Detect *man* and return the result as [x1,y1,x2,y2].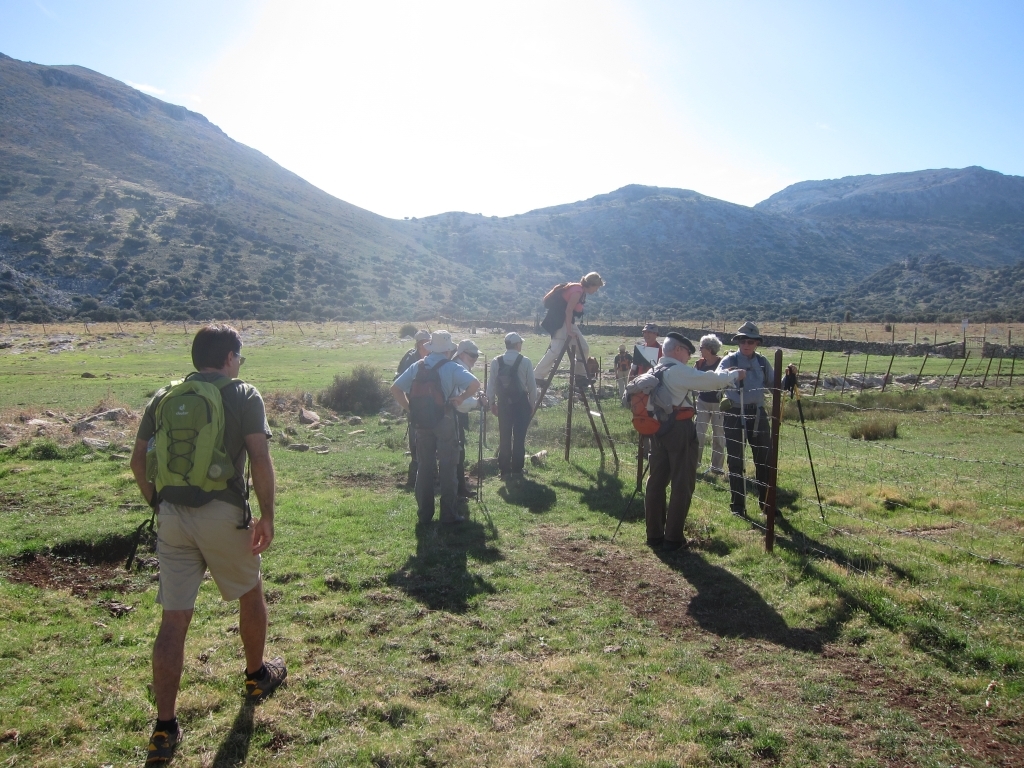
[450,340,485,496].
